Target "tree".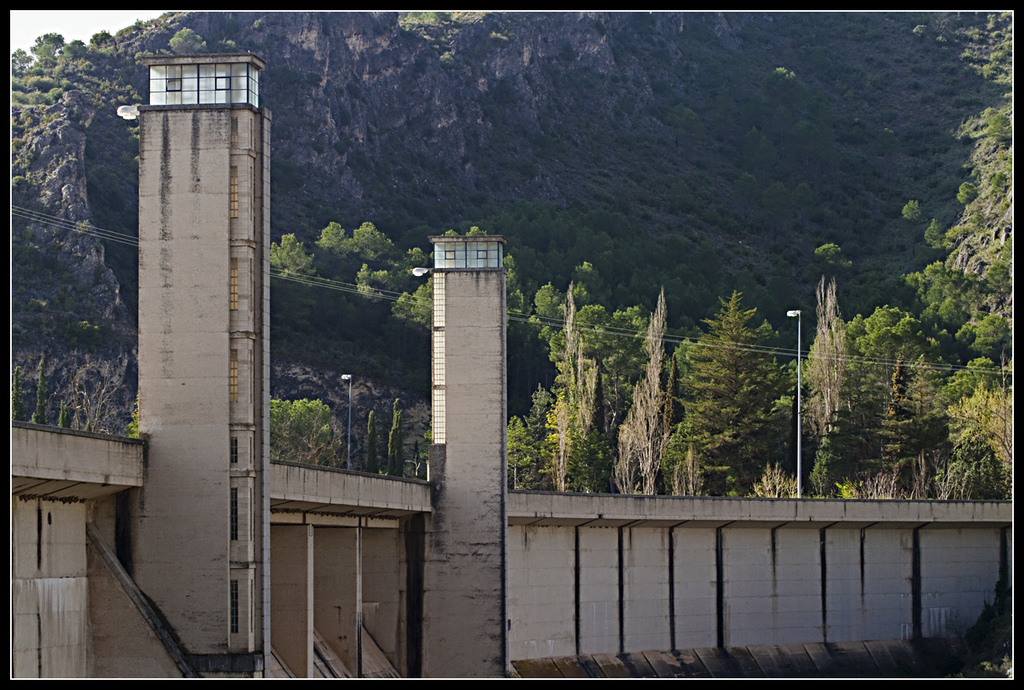
Target region: {"left": 306, "top": 224, "right": 363, "bottom": 282}.
